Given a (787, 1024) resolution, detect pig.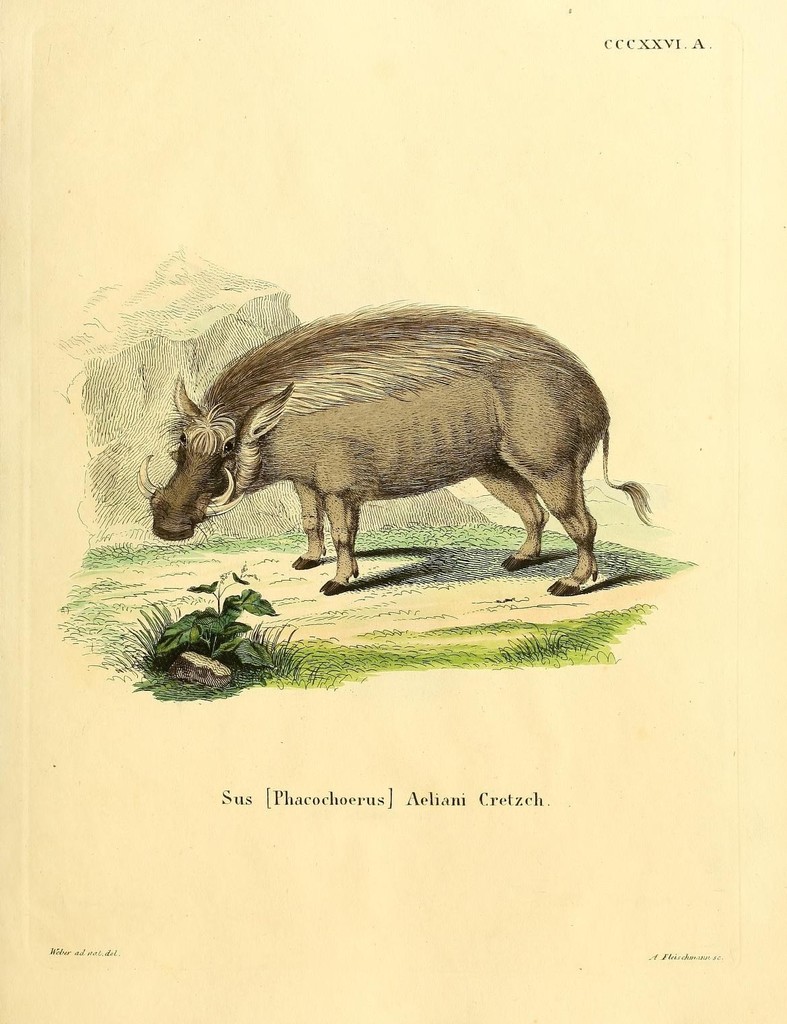
130, 300, 657, 596.
